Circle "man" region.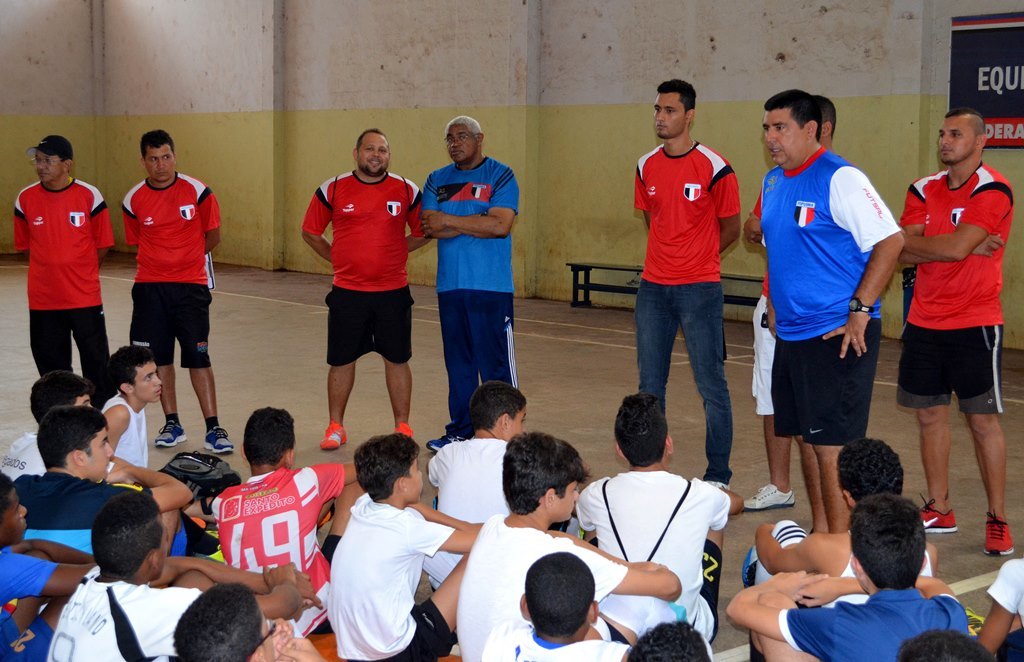
Region: 748:87:906:541.
